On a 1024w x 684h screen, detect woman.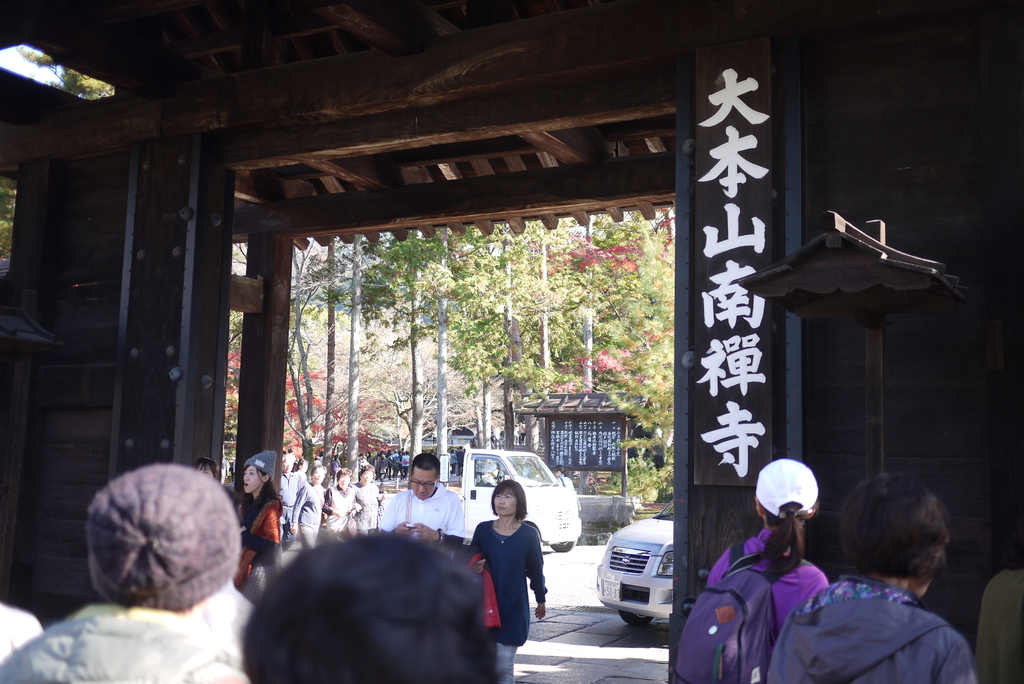
box=[236, 452, 281, 601].
